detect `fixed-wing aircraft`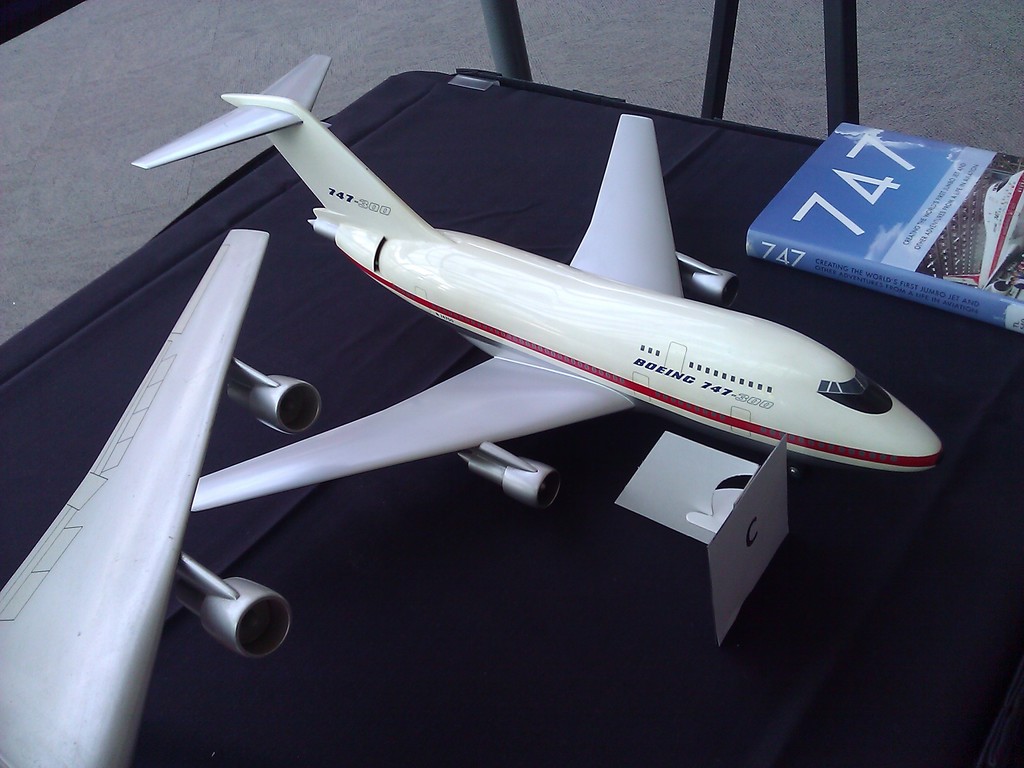
select_region(0, 230, 329, 767)
